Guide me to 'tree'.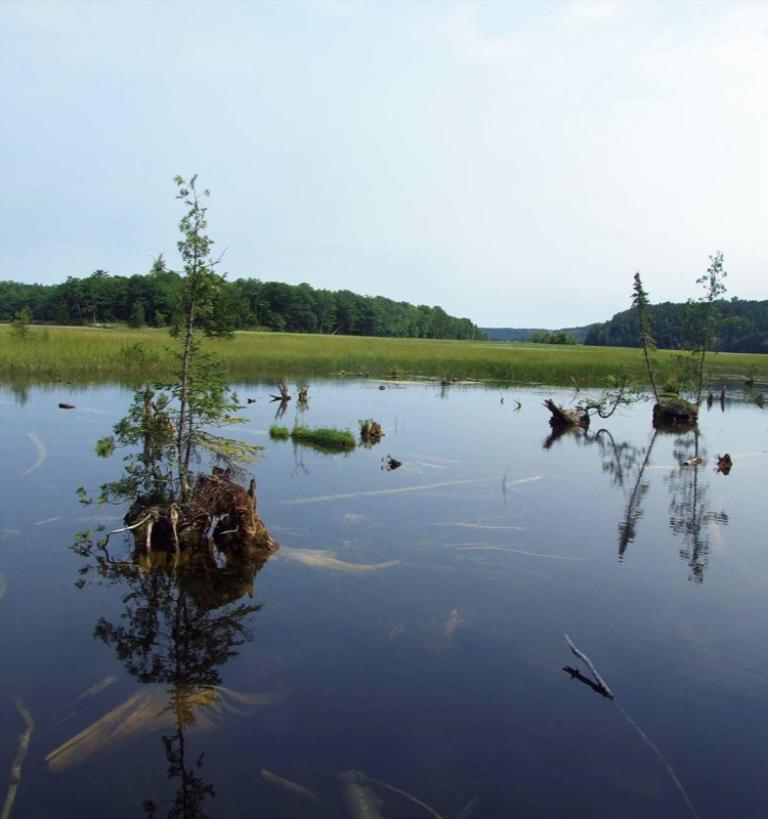
Guidance: bbox=(587, 299, 767, 351).
